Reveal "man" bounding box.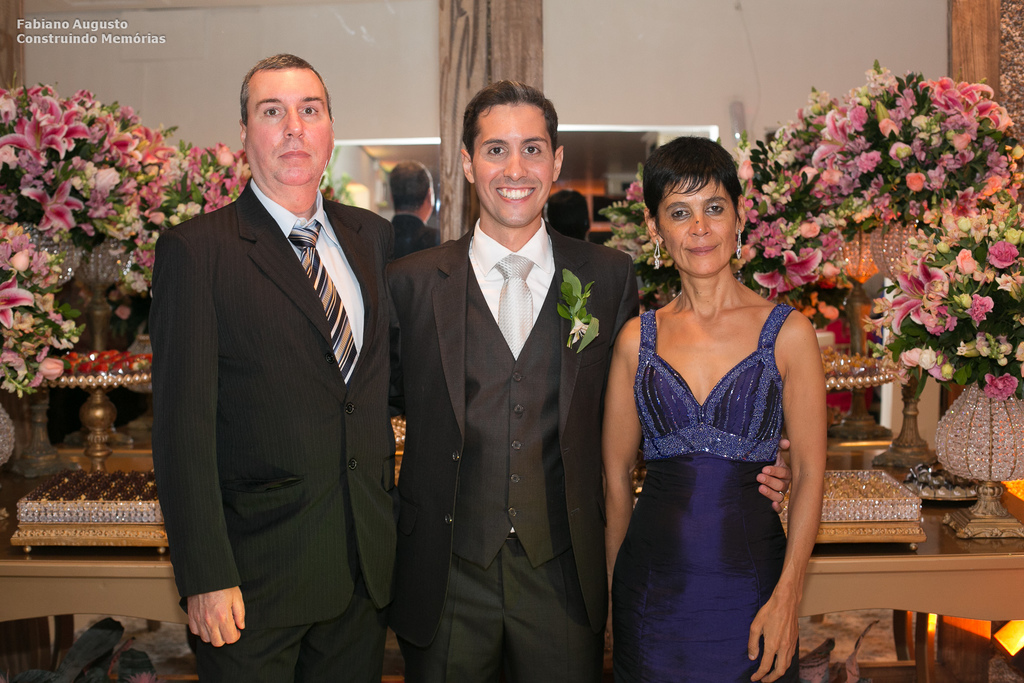
Revealed: [x1=367, y1=150, x2=444, y2=277].
